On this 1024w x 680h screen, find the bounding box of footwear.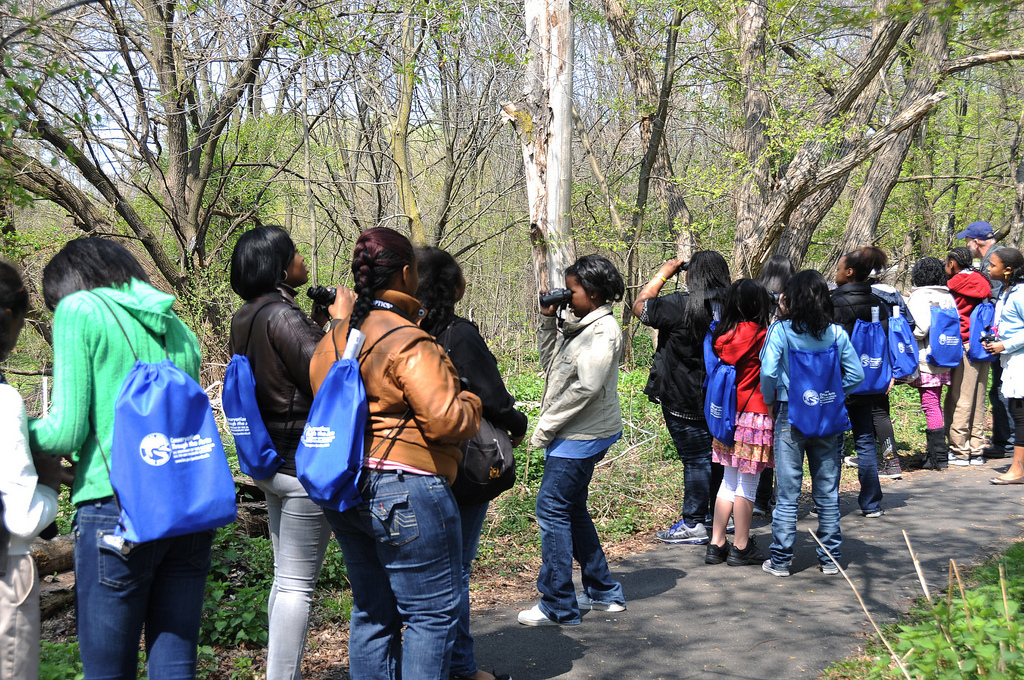
Bounding box: pyautogui.locateOnScreen(991, 464, 1023, 479).
